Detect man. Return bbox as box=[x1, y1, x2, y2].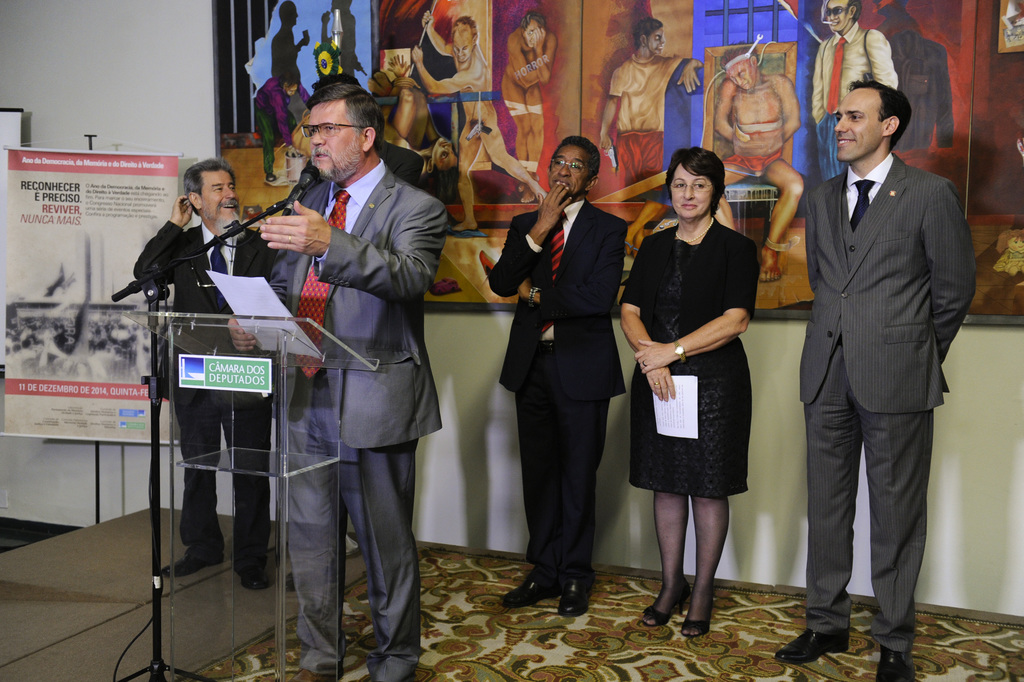
box=[253, 71, 311, 183].
